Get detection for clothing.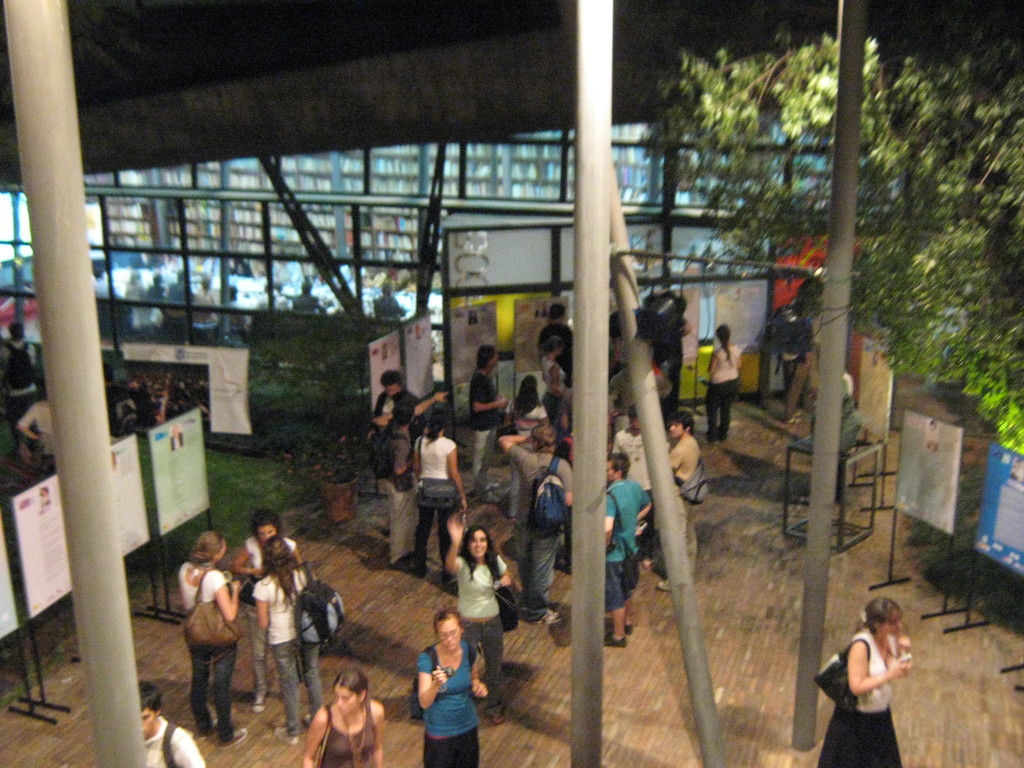
Detection: x1=456 y1=547 x2=509 y2=716.
